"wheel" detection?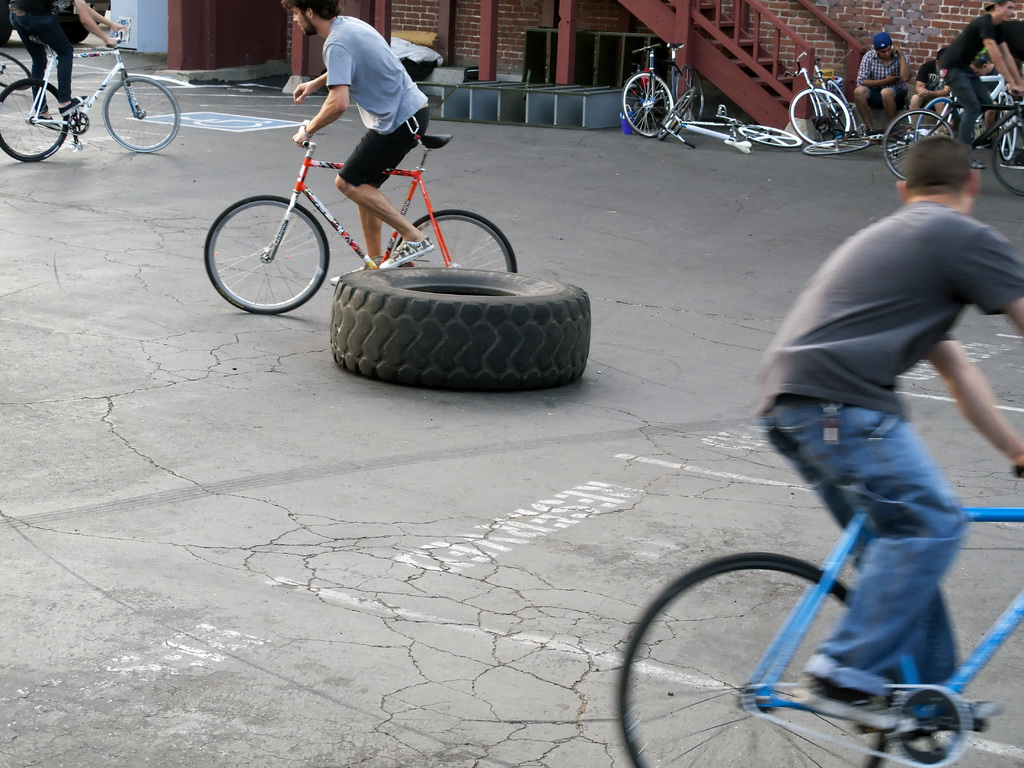
bbox(804, 138, 871, 157)
